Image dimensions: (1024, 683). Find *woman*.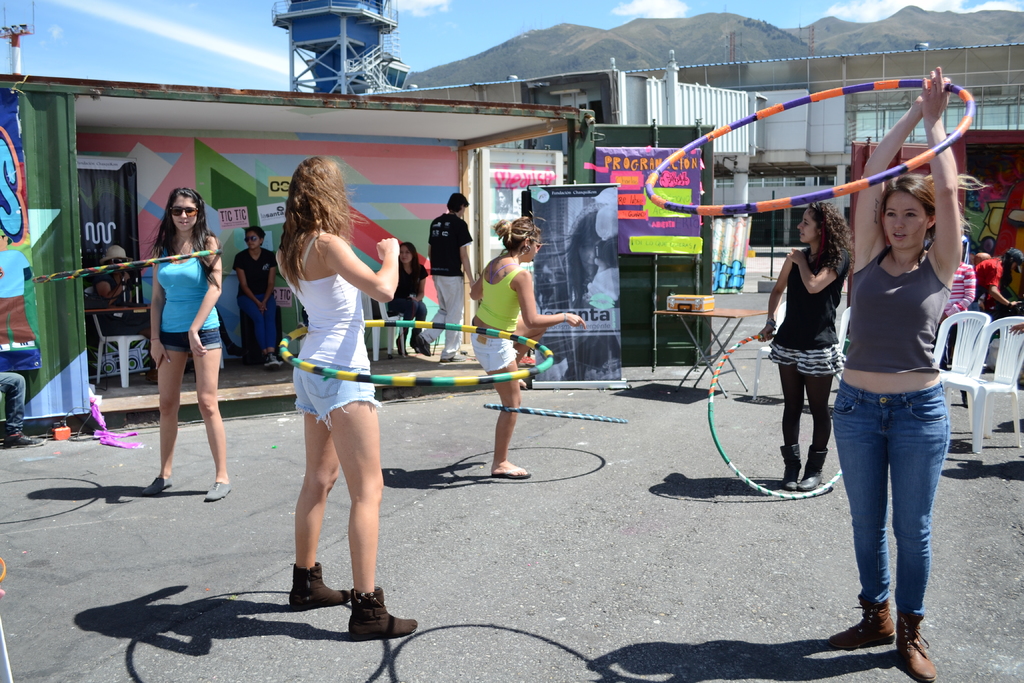
387/241/427/359.
